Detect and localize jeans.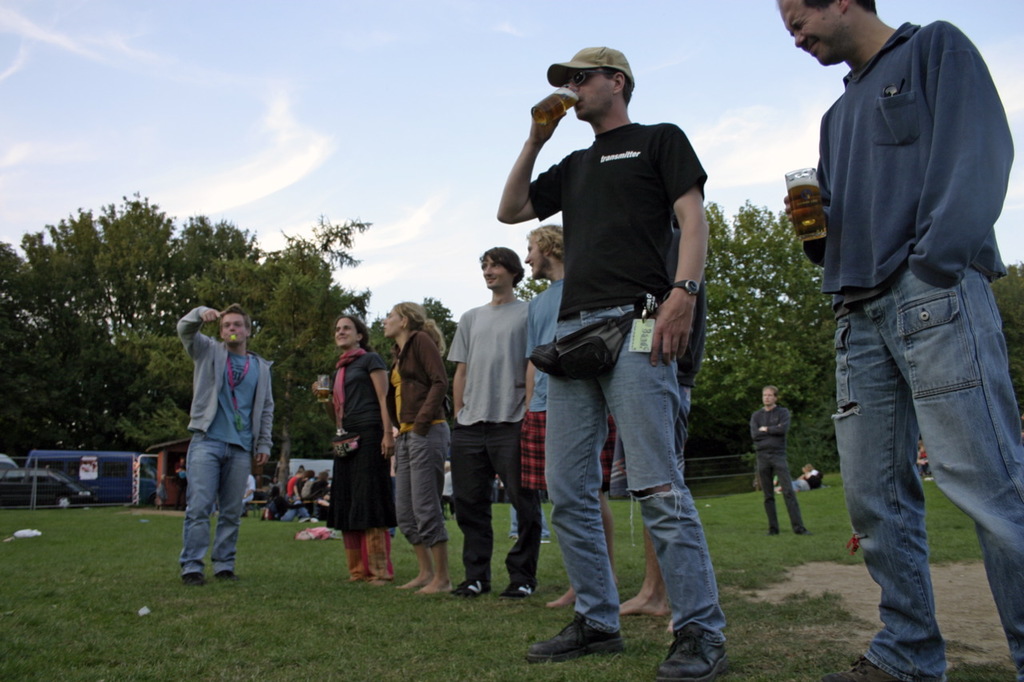
Localized at (x1=830, y1=271, x2=1023, y2=681).
